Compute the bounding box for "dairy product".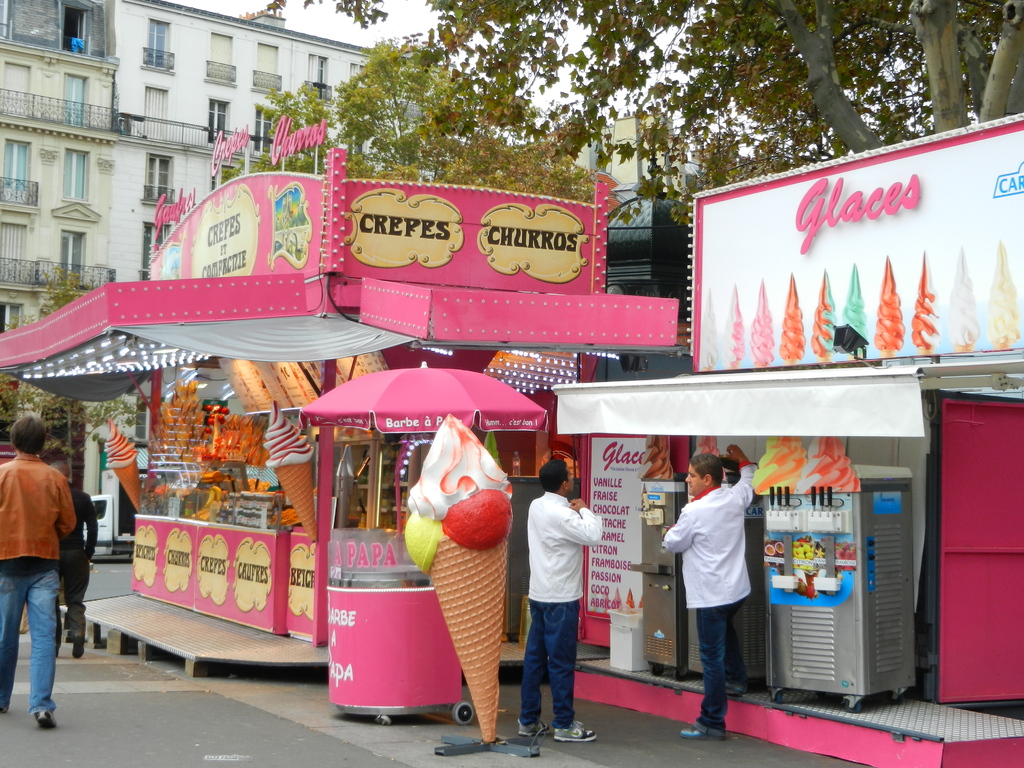
<box>810,441,859,494</box>.
